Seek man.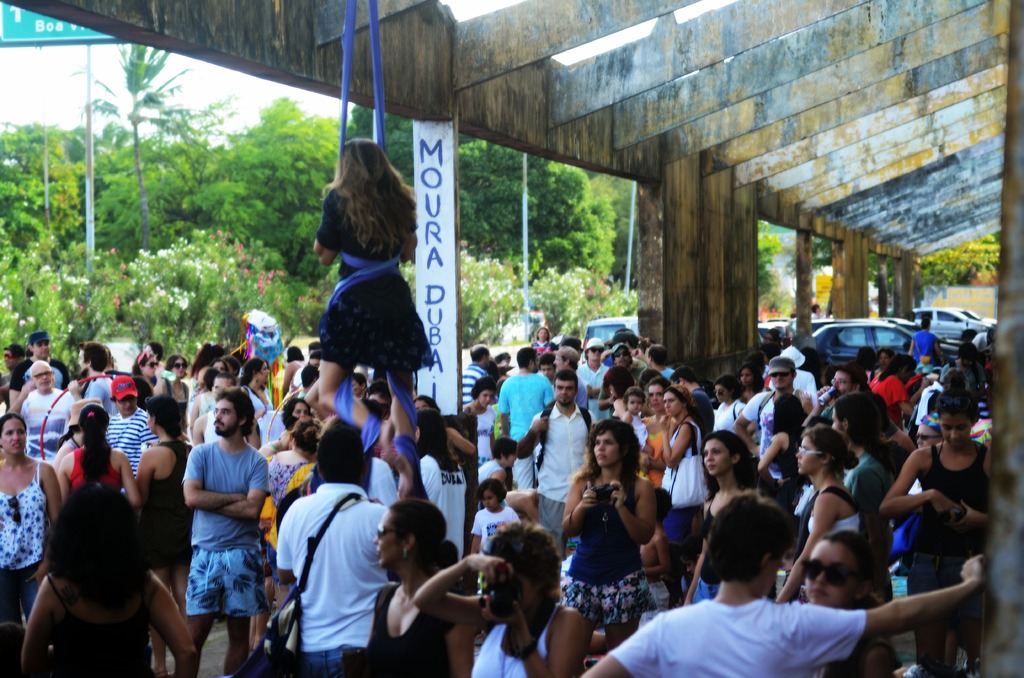
(x1=70, y1=342, x2=113, y2=402).
